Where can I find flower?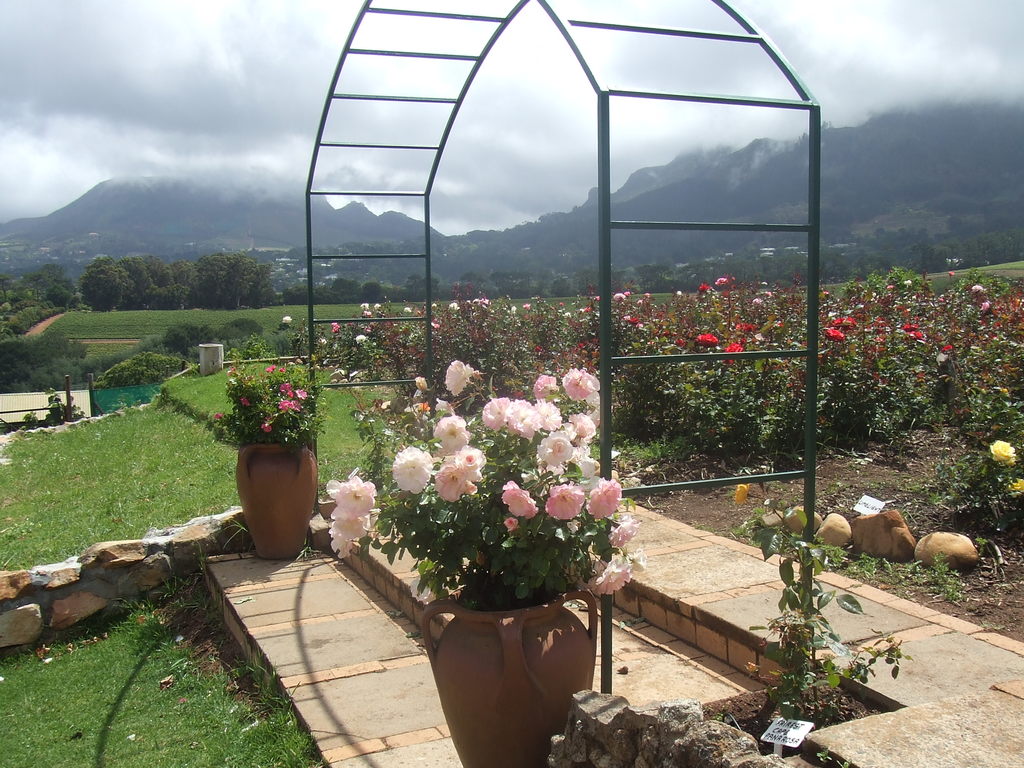
You can find it at rect(282, 366, 285, 374).
